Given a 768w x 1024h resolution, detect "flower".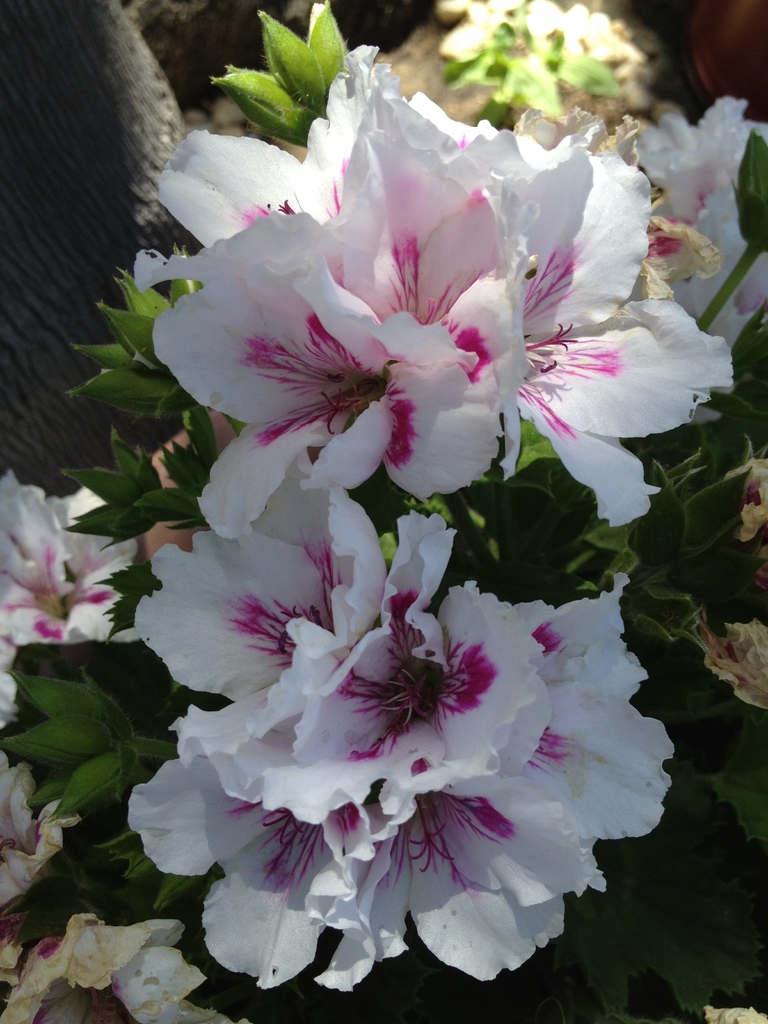
locate(0, 908, 268, 1023).
